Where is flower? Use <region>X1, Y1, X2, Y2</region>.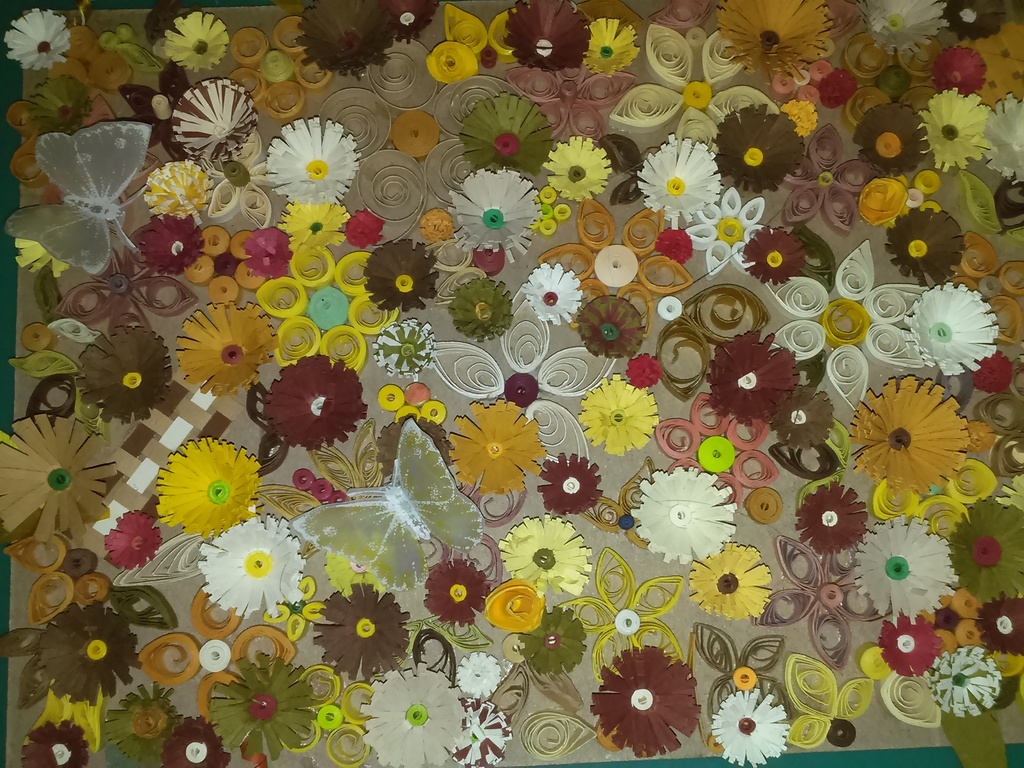
<region>105, 681, 184, 760</region>.
